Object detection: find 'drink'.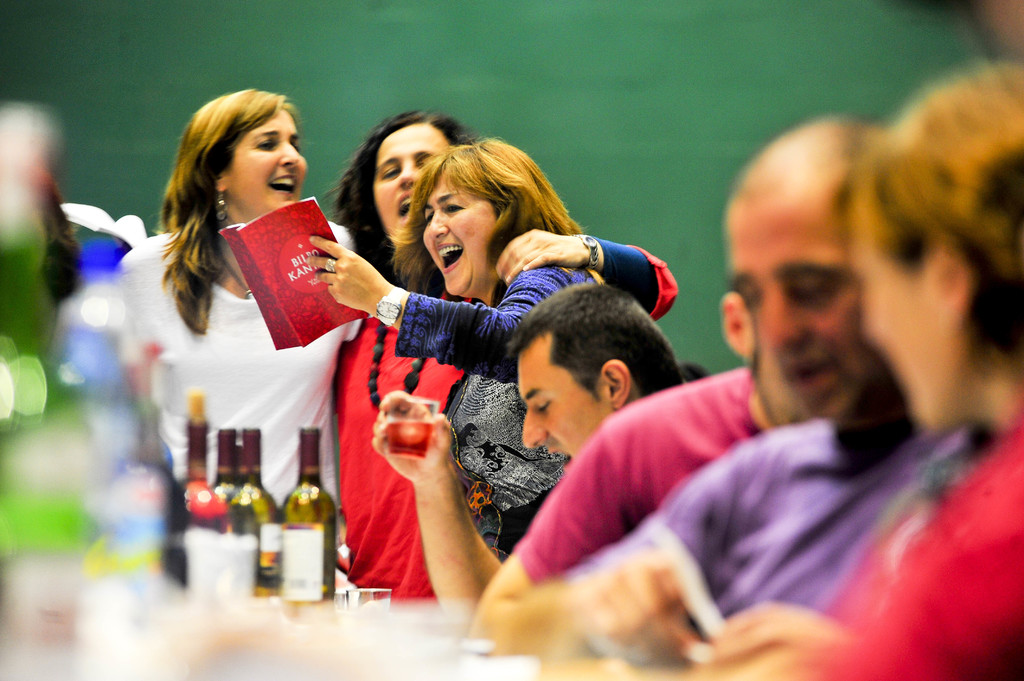
(284, 423, 339, 618).
